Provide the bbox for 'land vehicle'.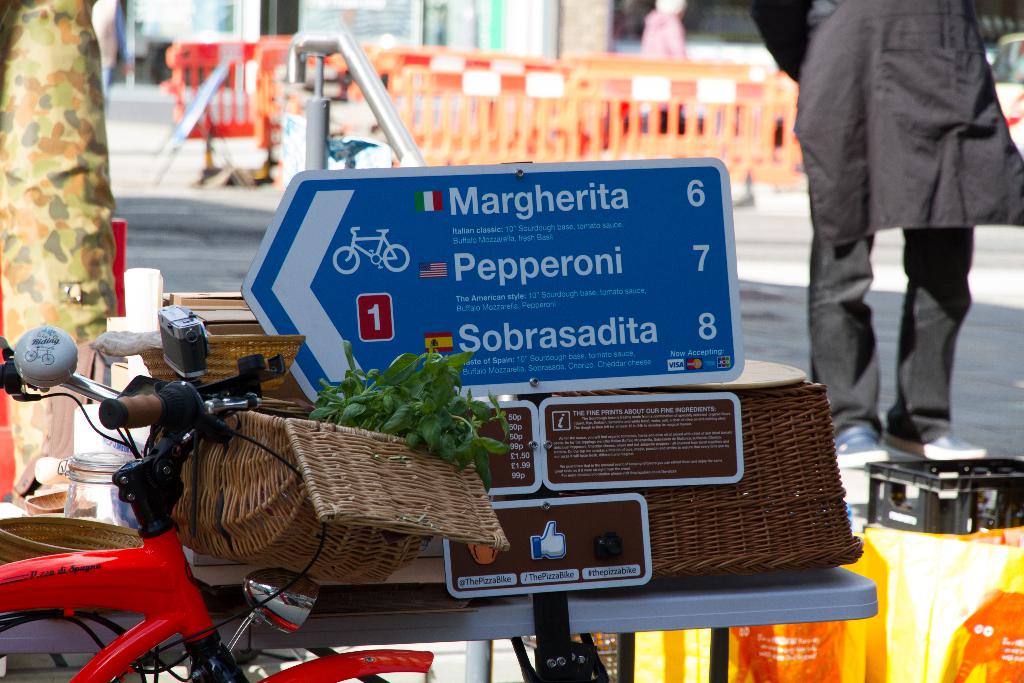
0,302,437,682.
